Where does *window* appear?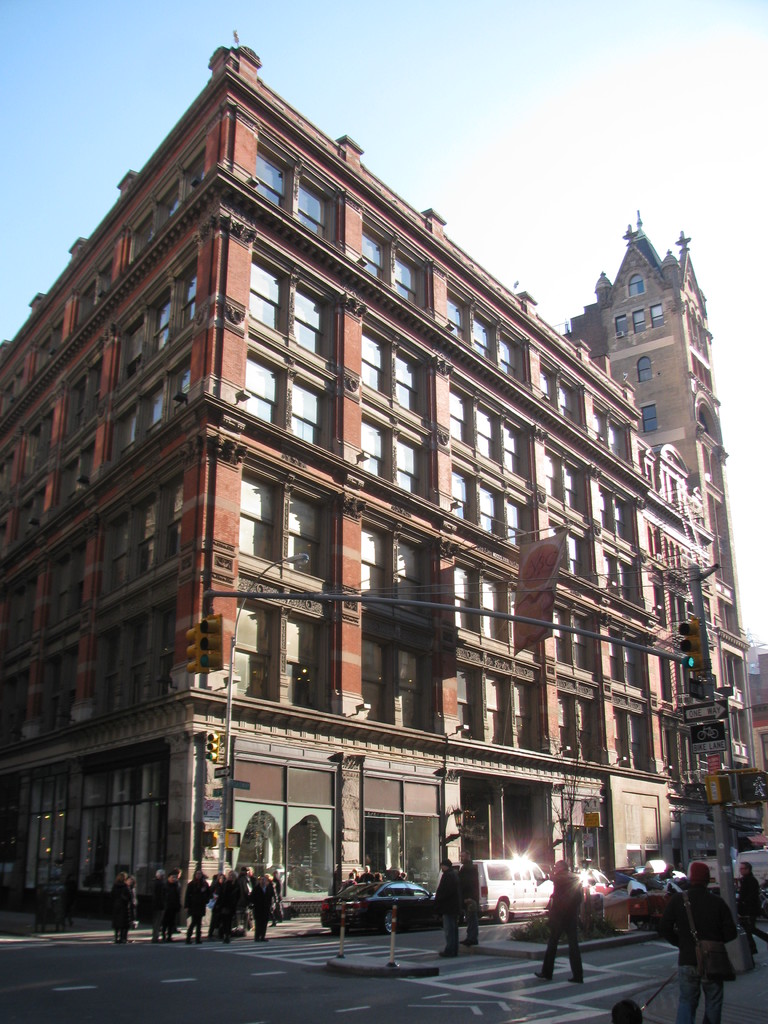
Appears at (699, 411, 713, 432).
